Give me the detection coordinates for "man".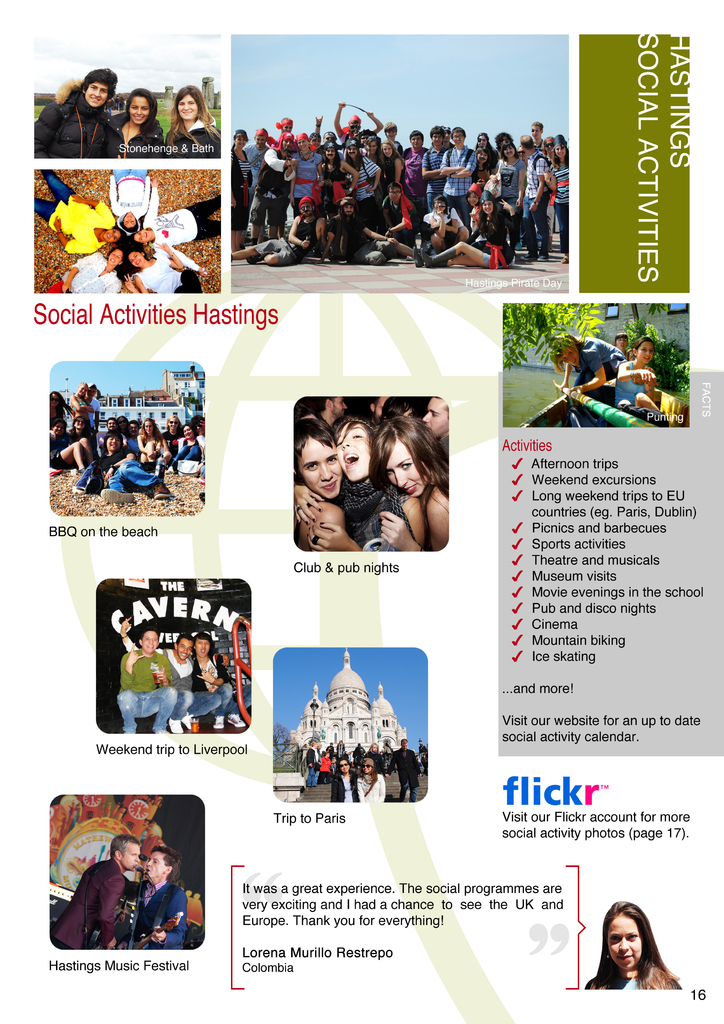
bbox(124, 636, 221, 721).
